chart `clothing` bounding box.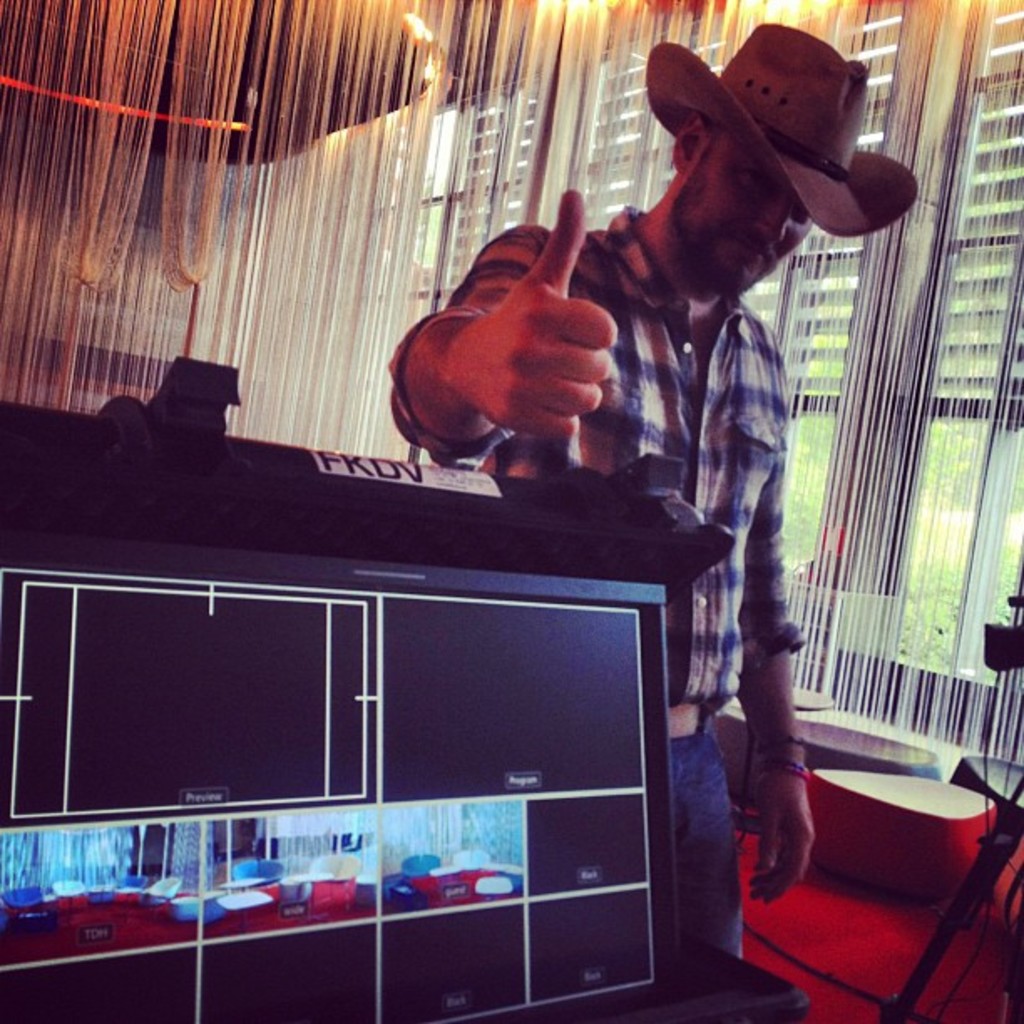
Charted: [385,189,810,952].
